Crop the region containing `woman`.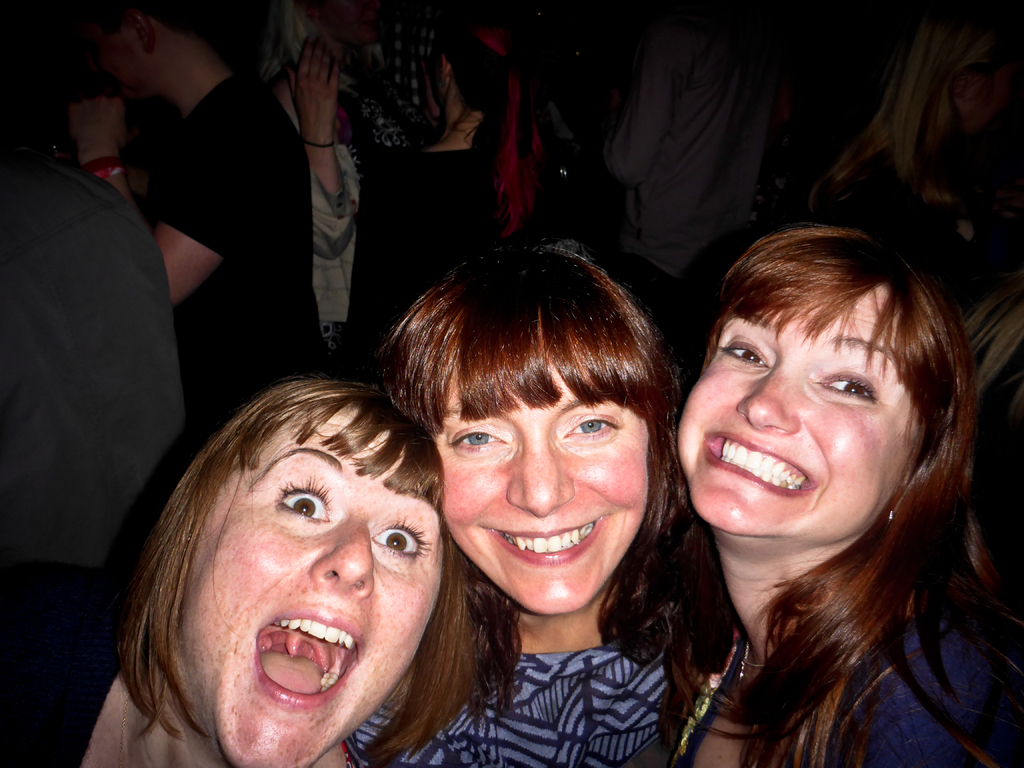
Crop region: (262, 0, 385, 368).
